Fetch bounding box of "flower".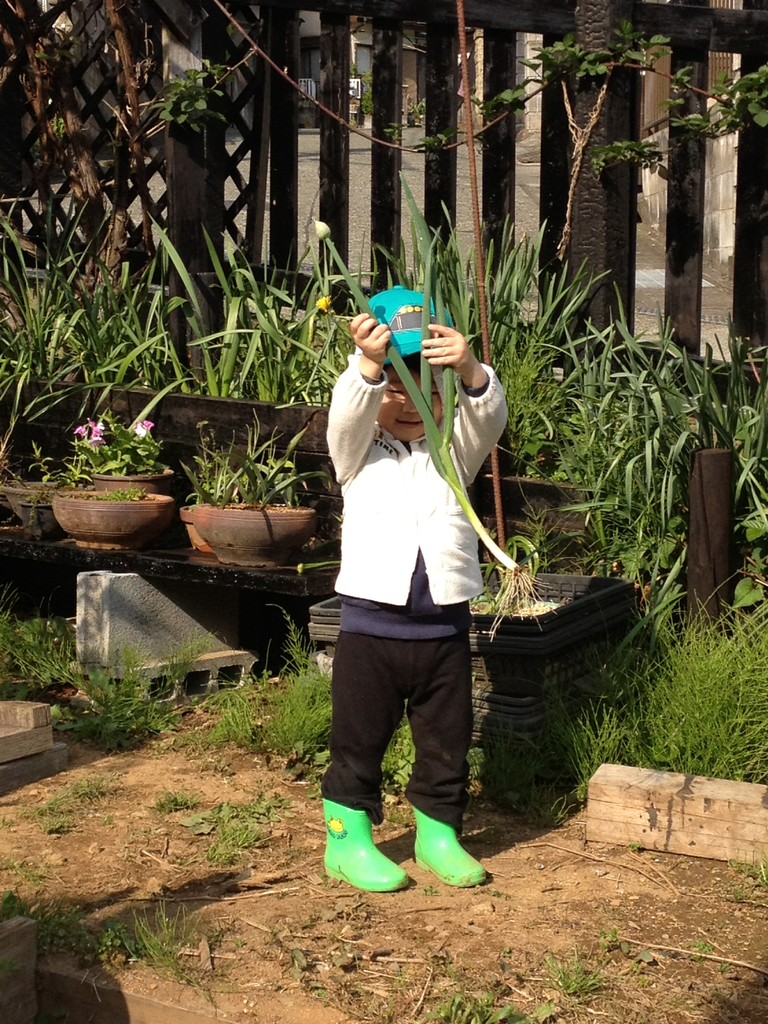
Bbox: region(132, 419, 152, 442).
